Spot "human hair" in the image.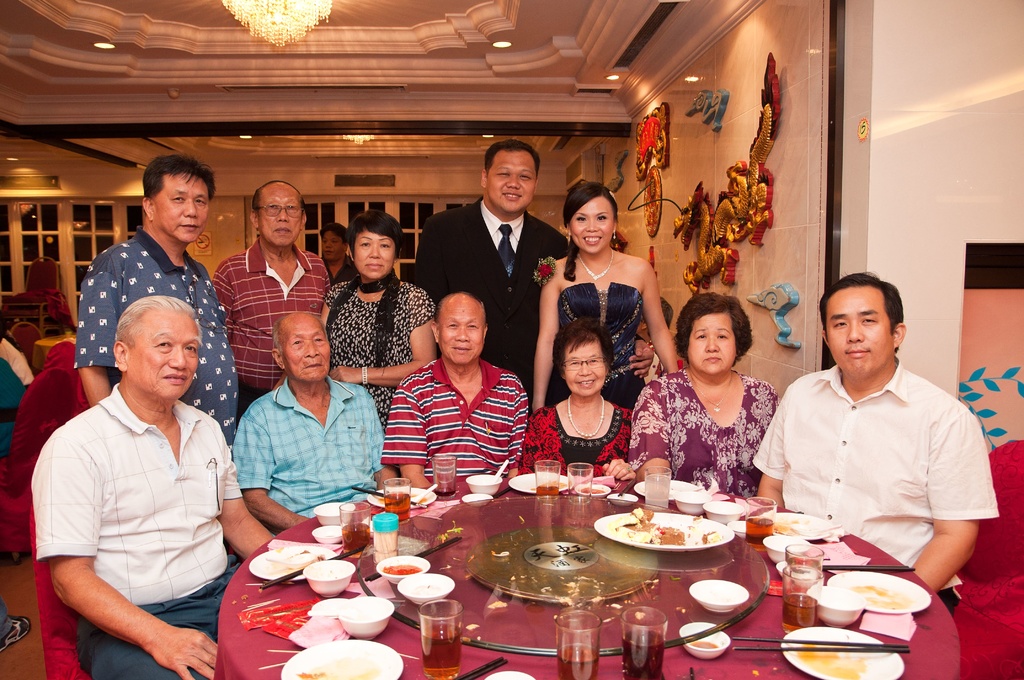
"human hair" found at detection(144, 157, 214, 203).
